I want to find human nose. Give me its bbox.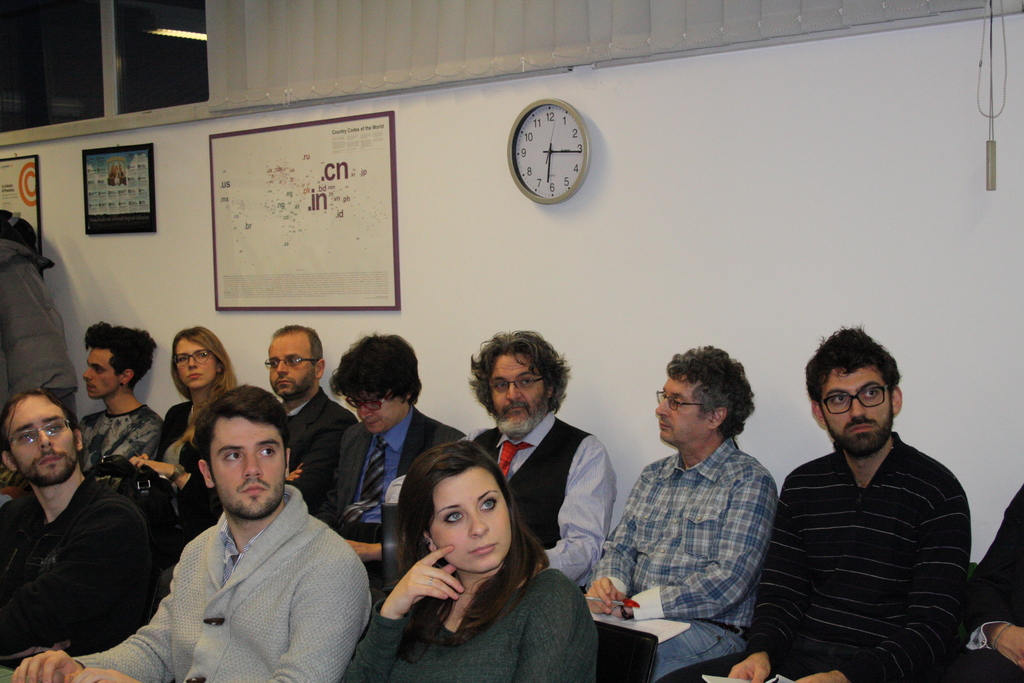
(242,453,261,475).
